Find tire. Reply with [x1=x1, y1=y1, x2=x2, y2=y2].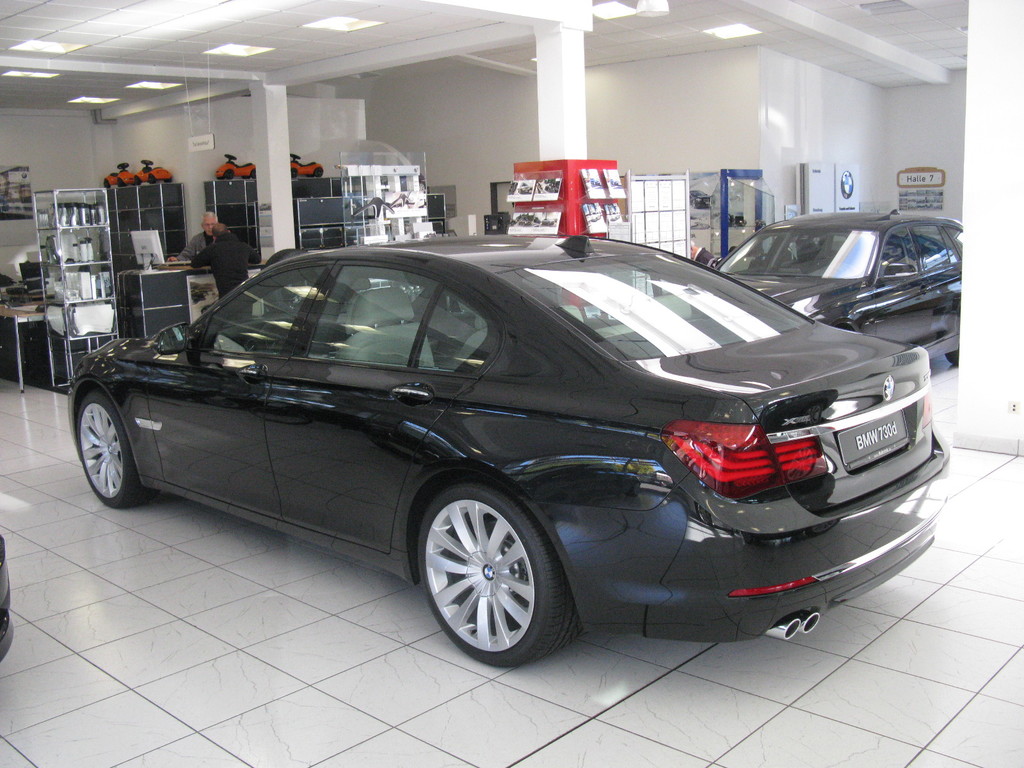
[x1=164, y1=172, x2=176, y2=183].
